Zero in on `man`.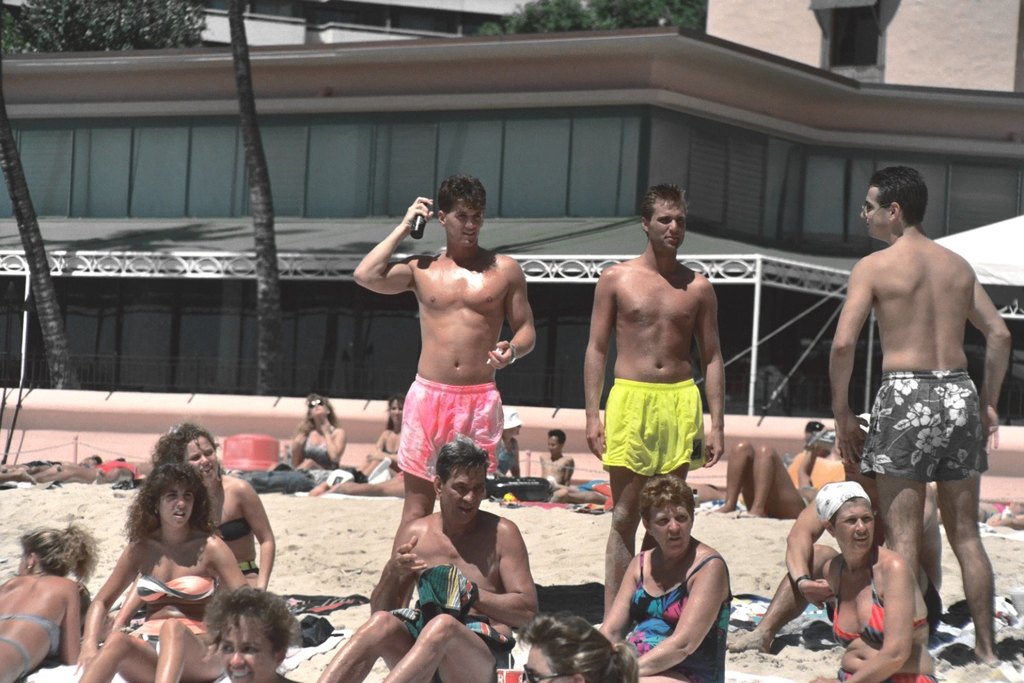
Zeroed in: 291 436 542 682.
